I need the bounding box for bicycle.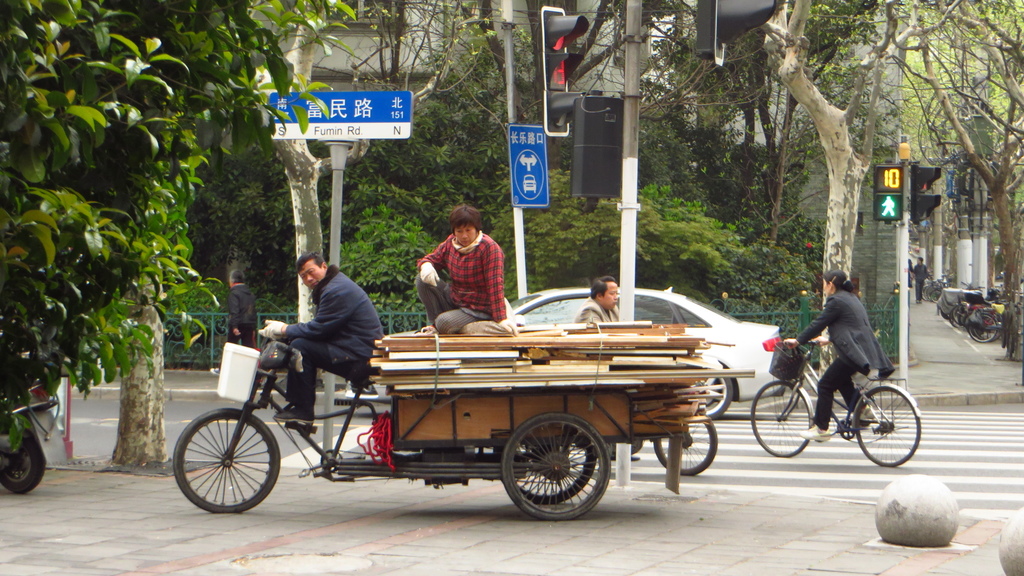
Here it is: 612, 351, 721, 483.
